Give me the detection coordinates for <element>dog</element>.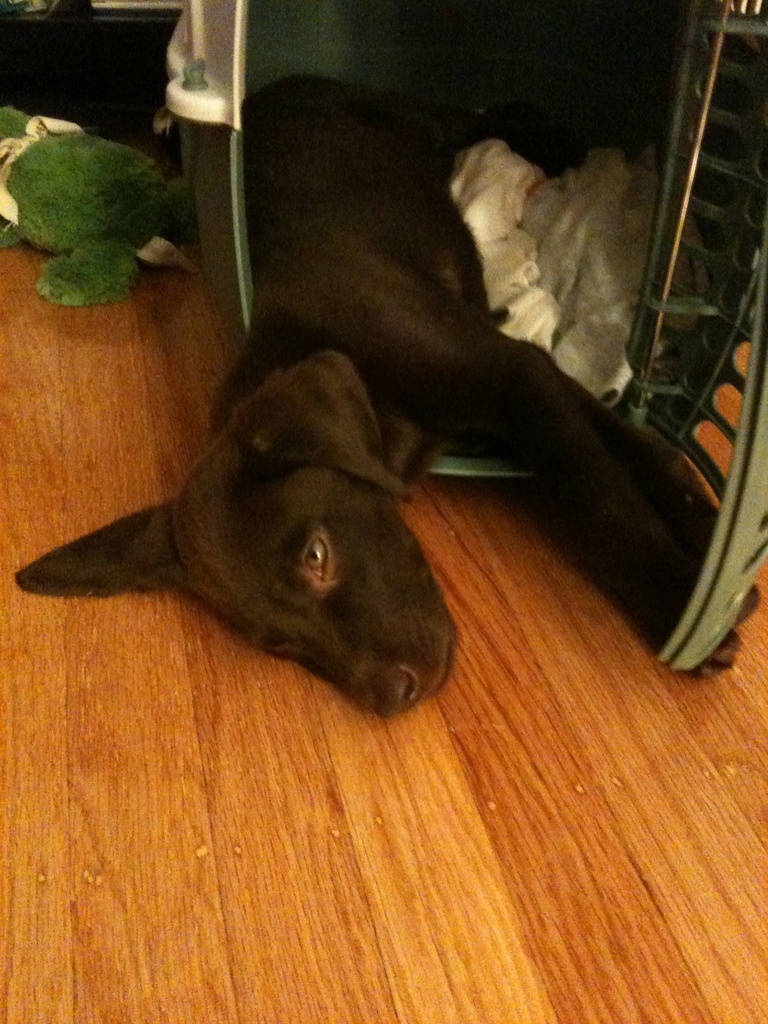
(left=6, top=60, right=761, bottom=728).
